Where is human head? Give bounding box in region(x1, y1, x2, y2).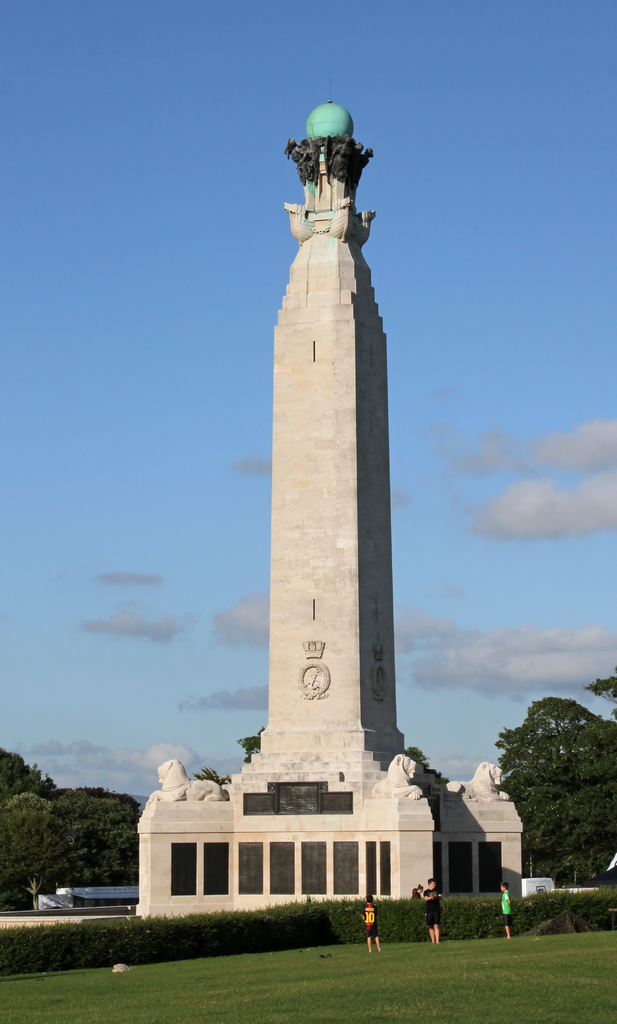
region(417, 883, 424, 893).
